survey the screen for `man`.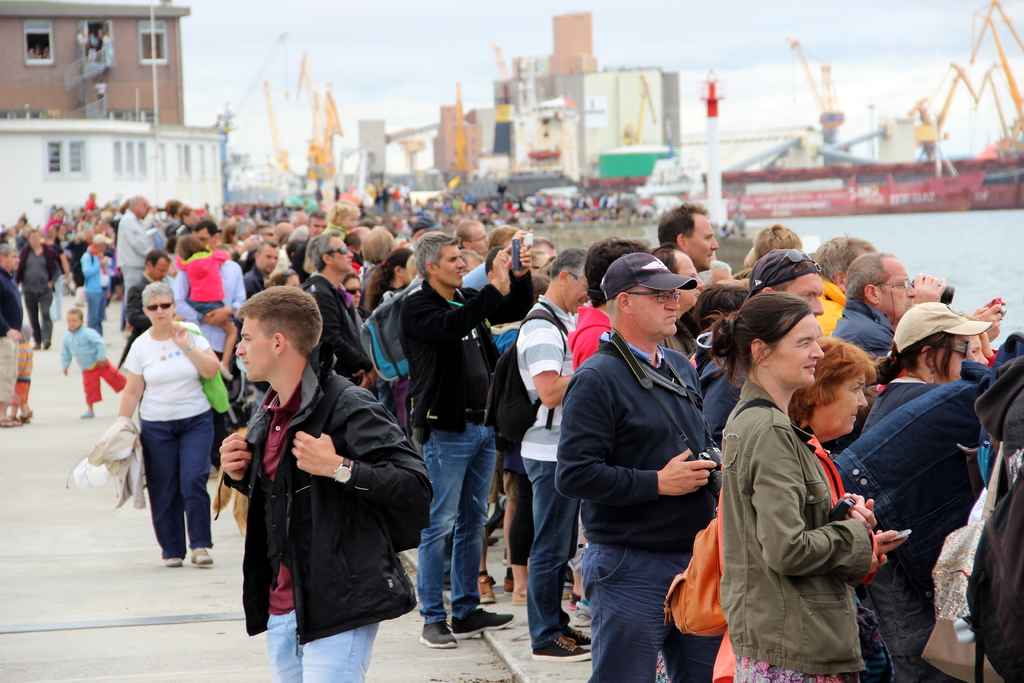
Survey found: left=516, top=247, right=595, bottom=661.
